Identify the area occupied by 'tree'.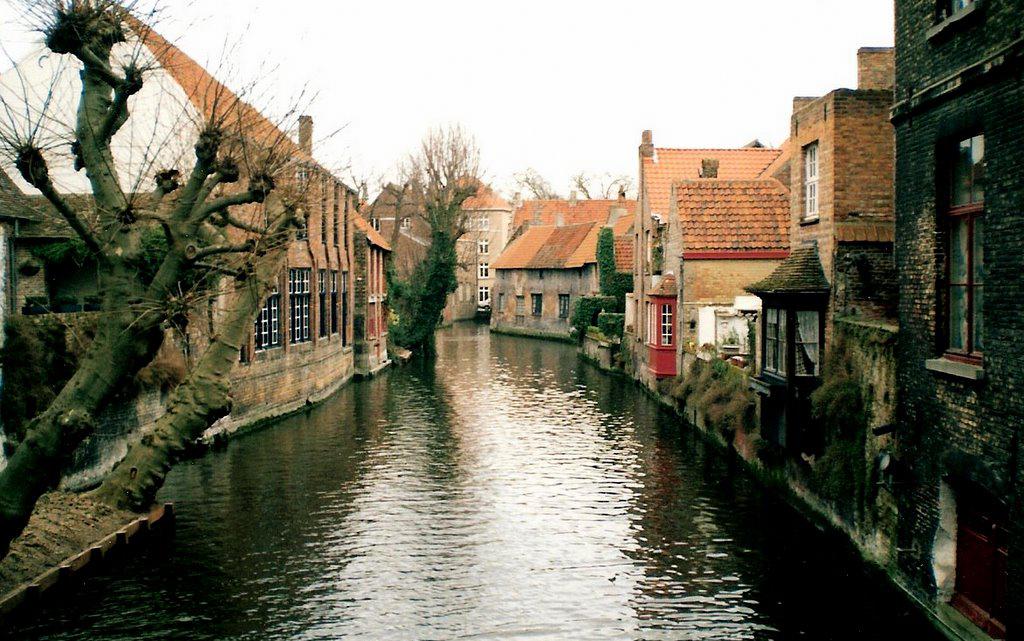
Area: region(0, 0, 373, 557).
